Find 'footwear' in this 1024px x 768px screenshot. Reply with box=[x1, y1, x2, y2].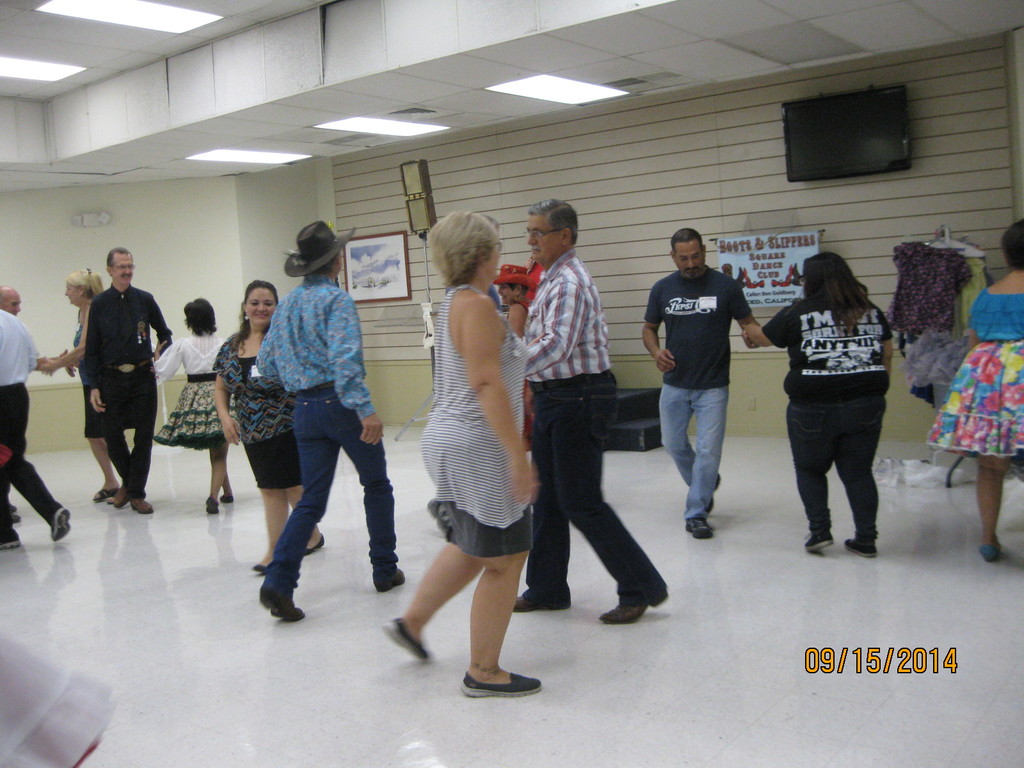
box=[593, 590, 665, 625].
